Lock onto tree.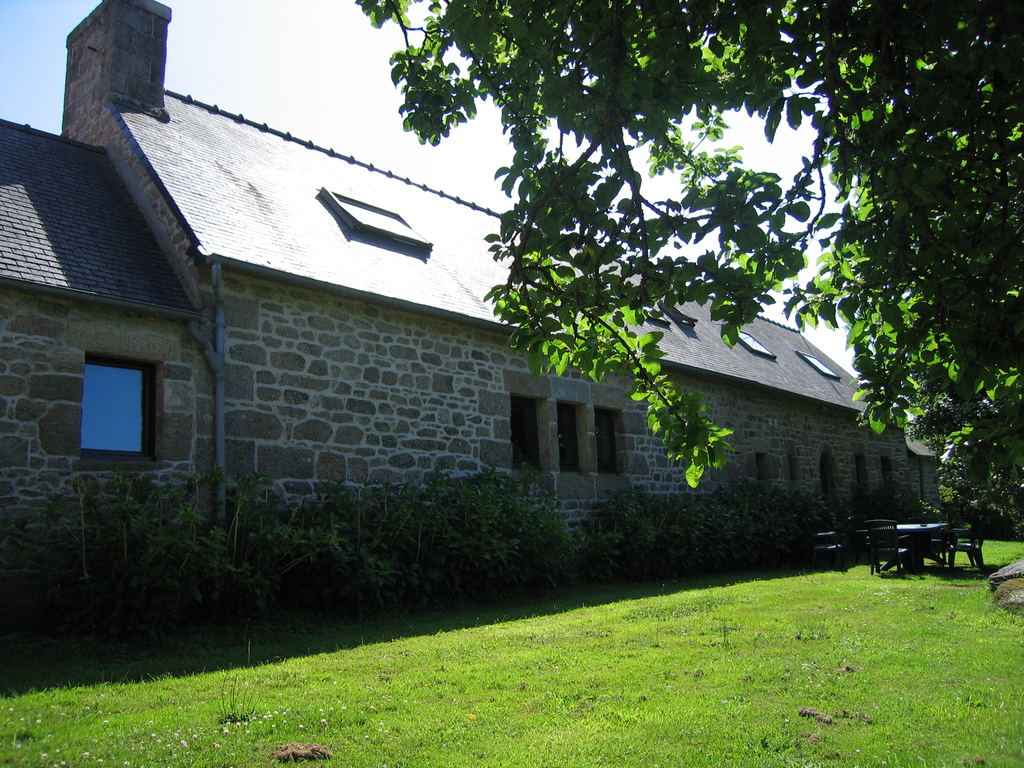
Locked: locate(351, 3, 1018, 536).
